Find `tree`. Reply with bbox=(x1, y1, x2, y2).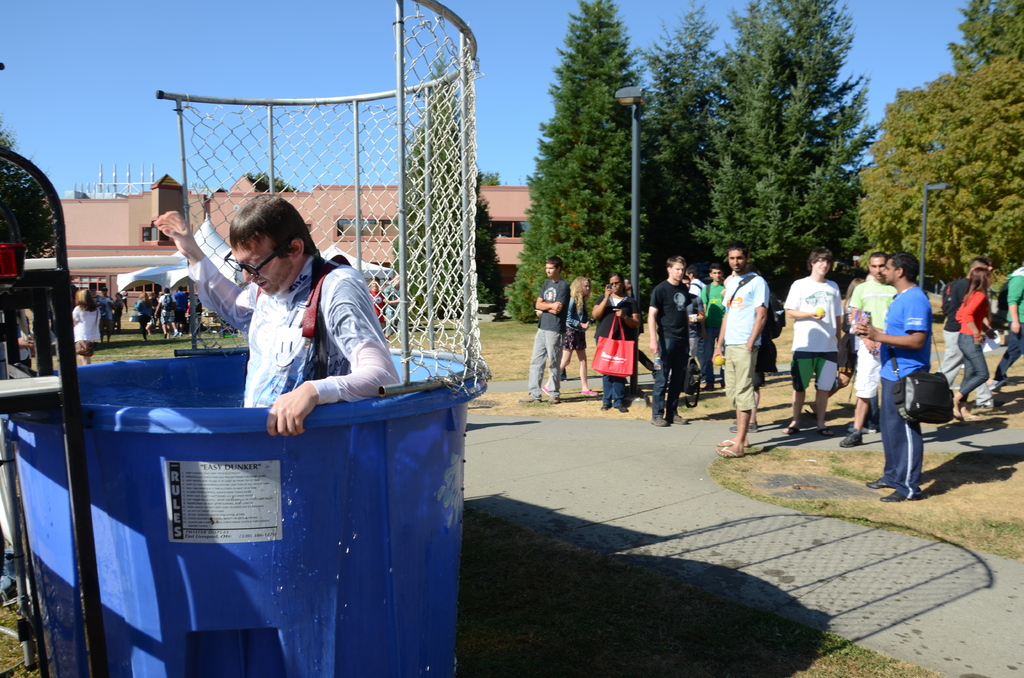
bbox=(247, 174, 298, 195).
